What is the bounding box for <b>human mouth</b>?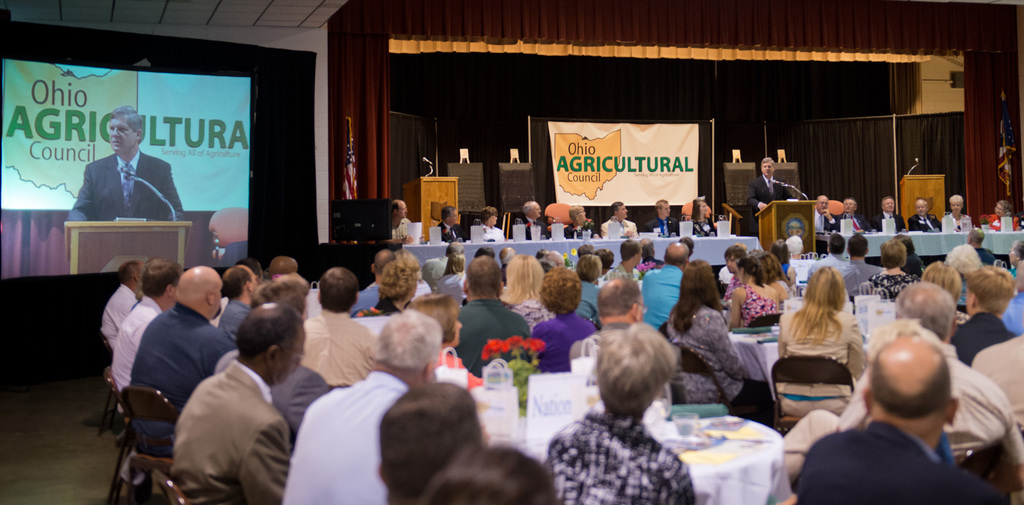
[110,139,122,147].
